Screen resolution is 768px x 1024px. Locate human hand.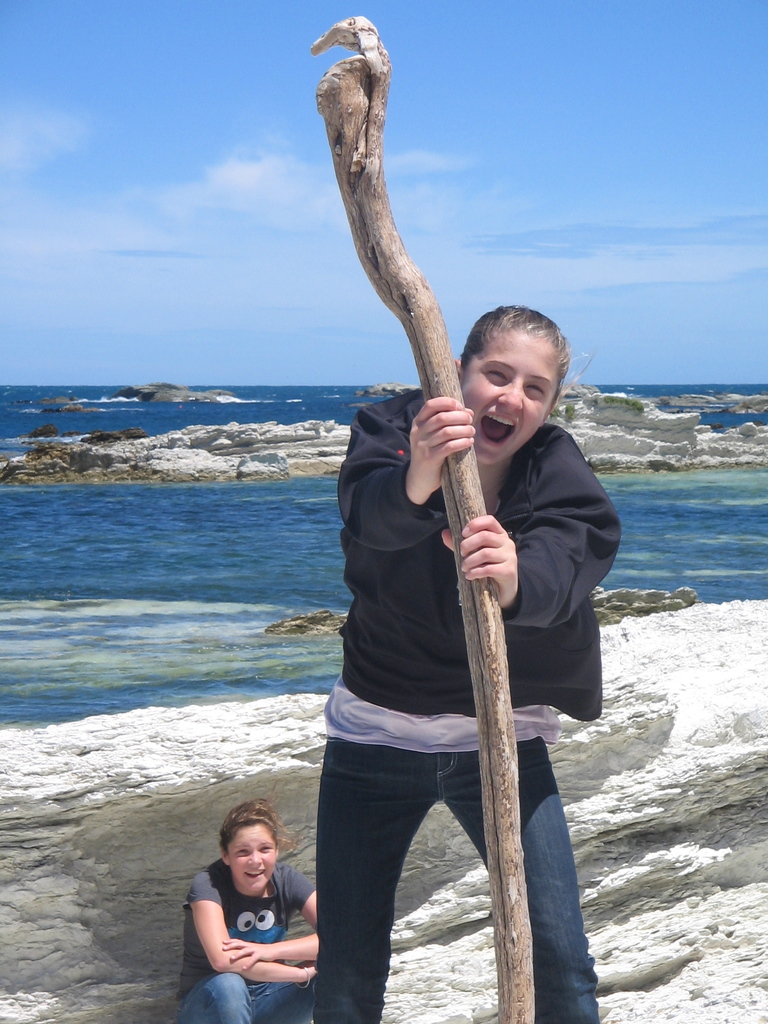
217 937 273 977.
